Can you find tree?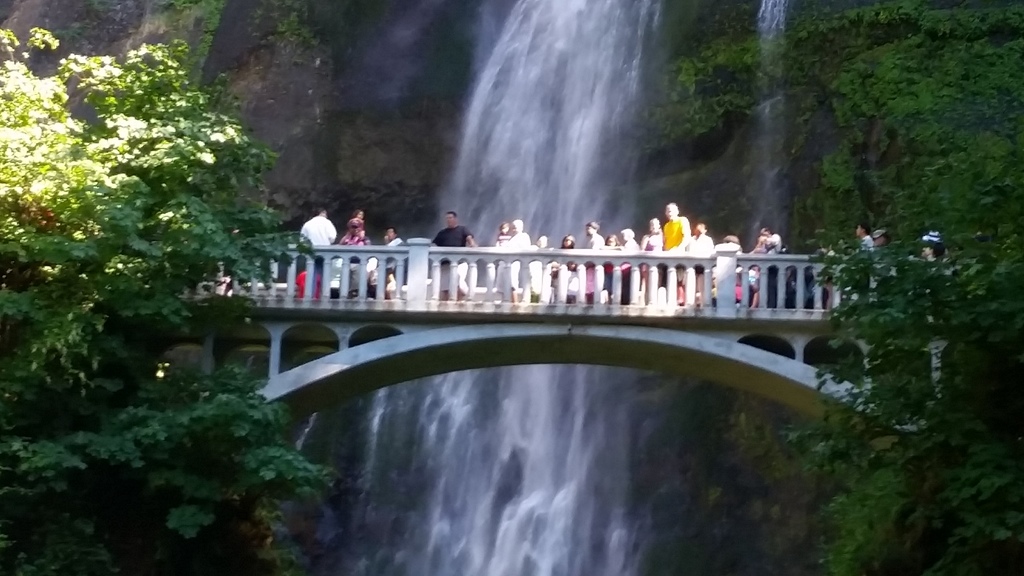
Yes, bounding box: [left=691, top=0, right=1023, bottom=575].
